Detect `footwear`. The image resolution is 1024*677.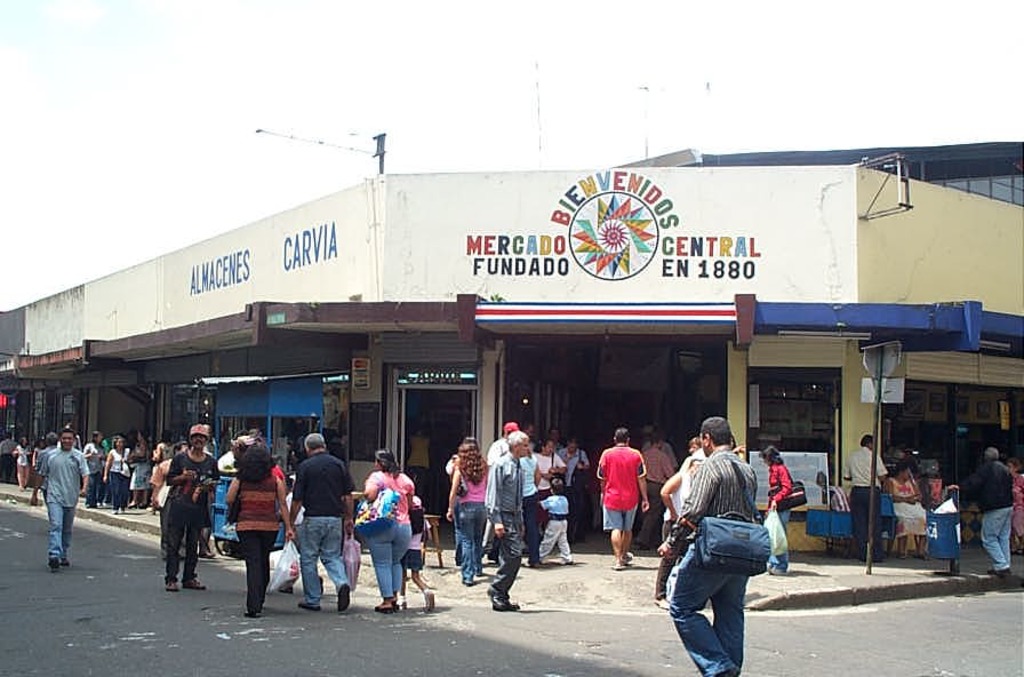
locate(490, 592, 502, 610).
